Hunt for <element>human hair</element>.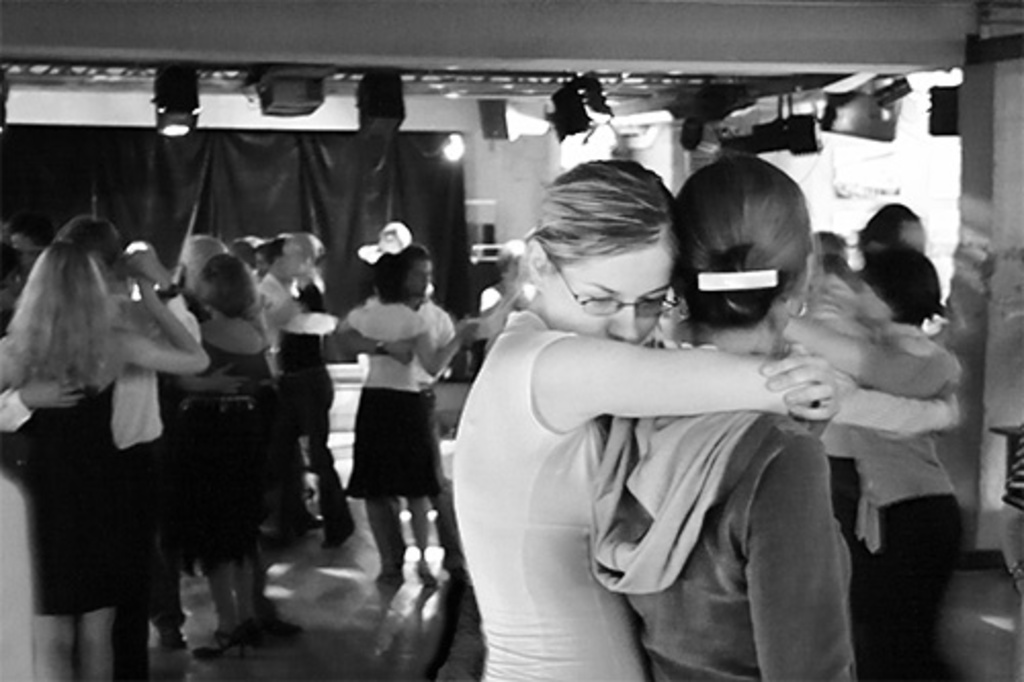
Hunted down at region(530, 152, 678, 266).
